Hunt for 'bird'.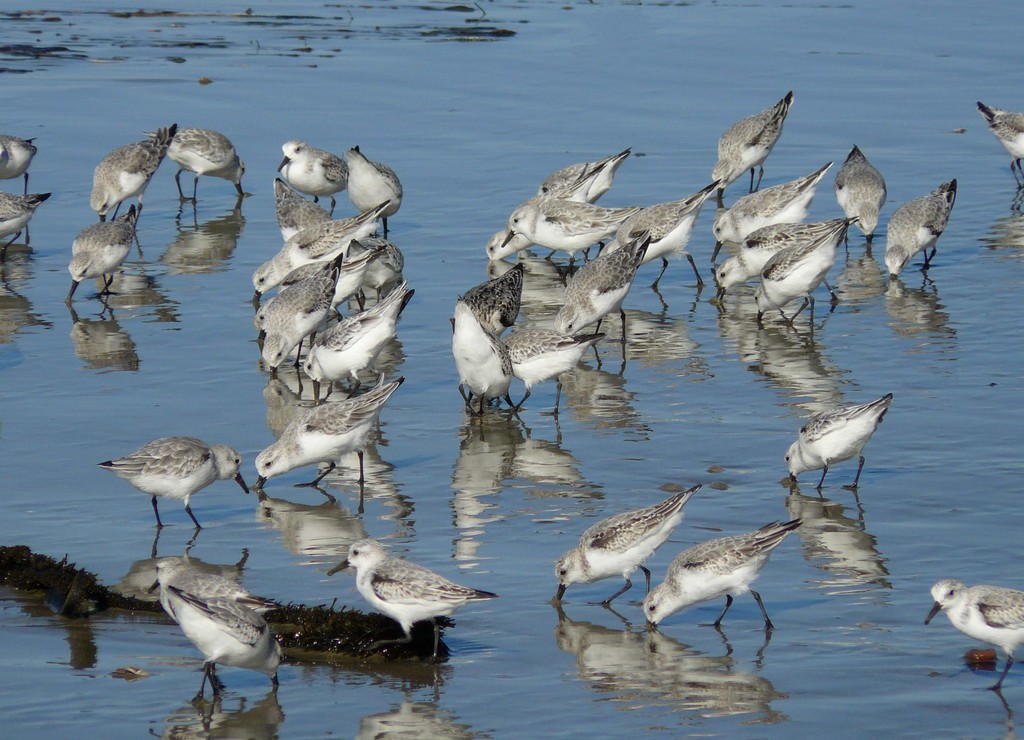
Hunted down at <bbox>142, 550, 287, 706</bbox>.
